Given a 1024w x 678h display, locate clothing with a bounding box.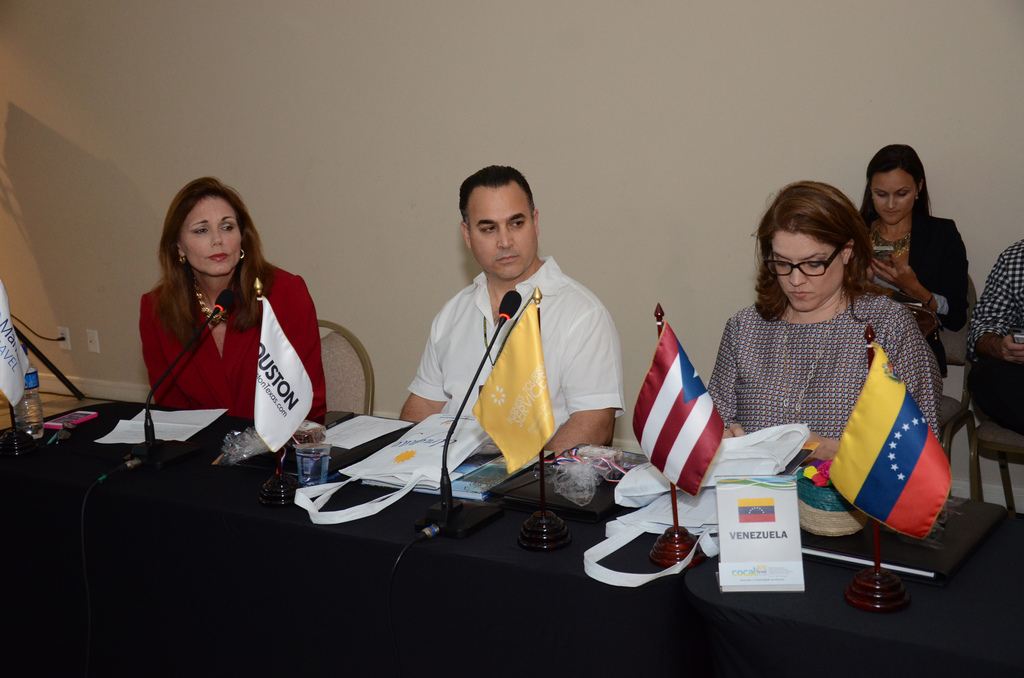
Located: BBox(129, 245, 312, 450).
